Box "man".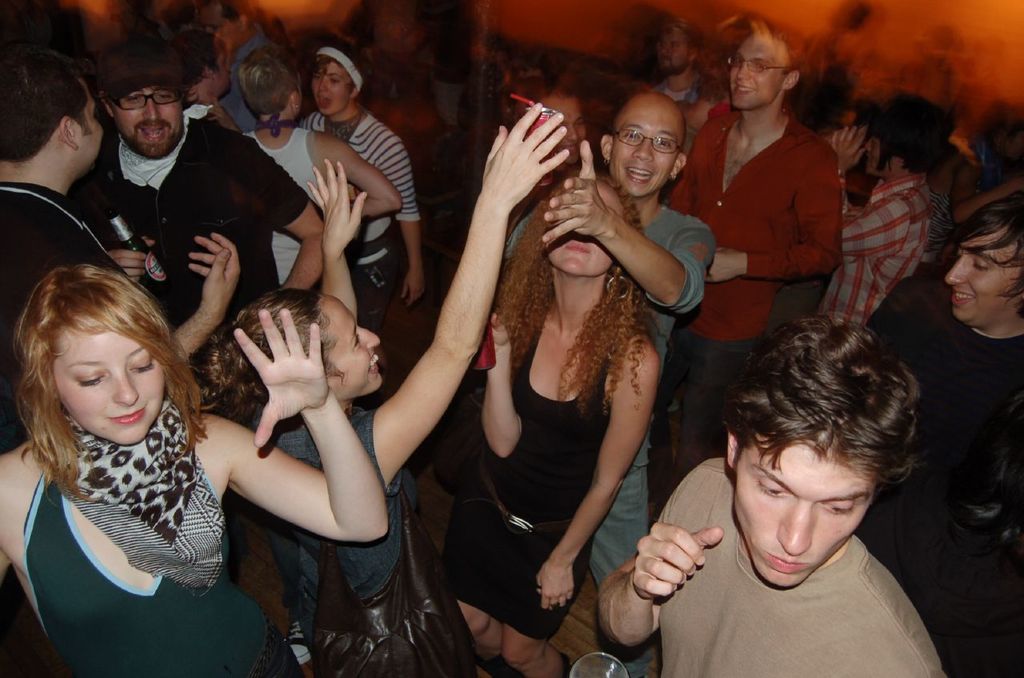
(824, 98, 937, 333).
